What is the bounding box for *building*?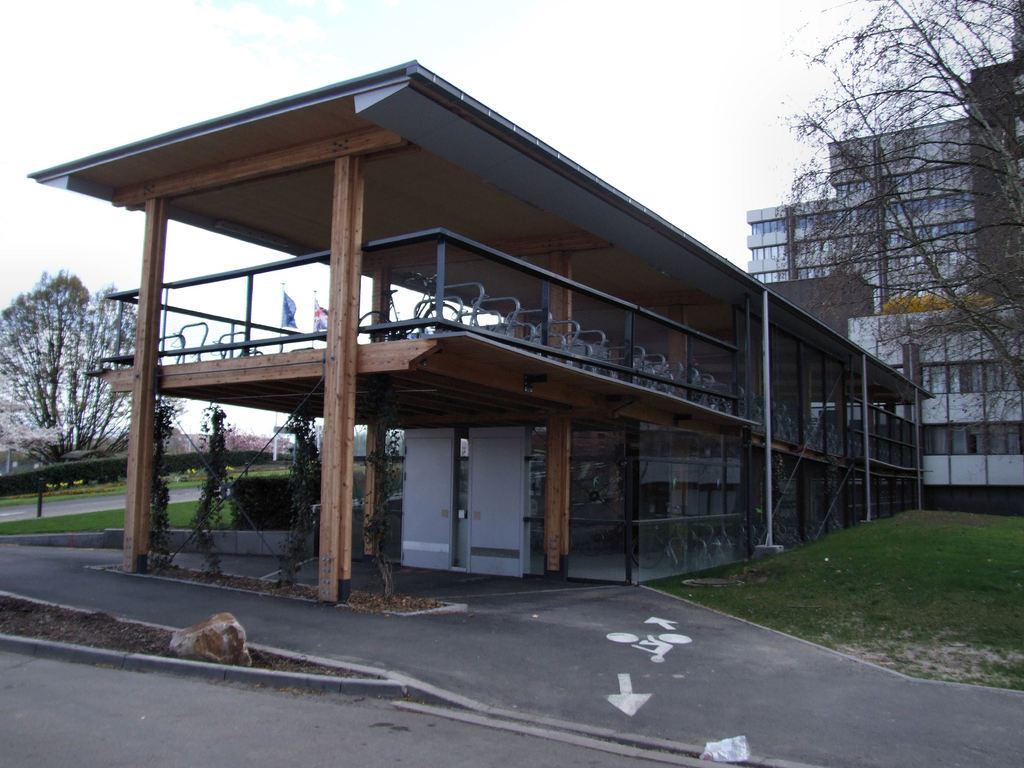
[29, 58, 934, 601].
